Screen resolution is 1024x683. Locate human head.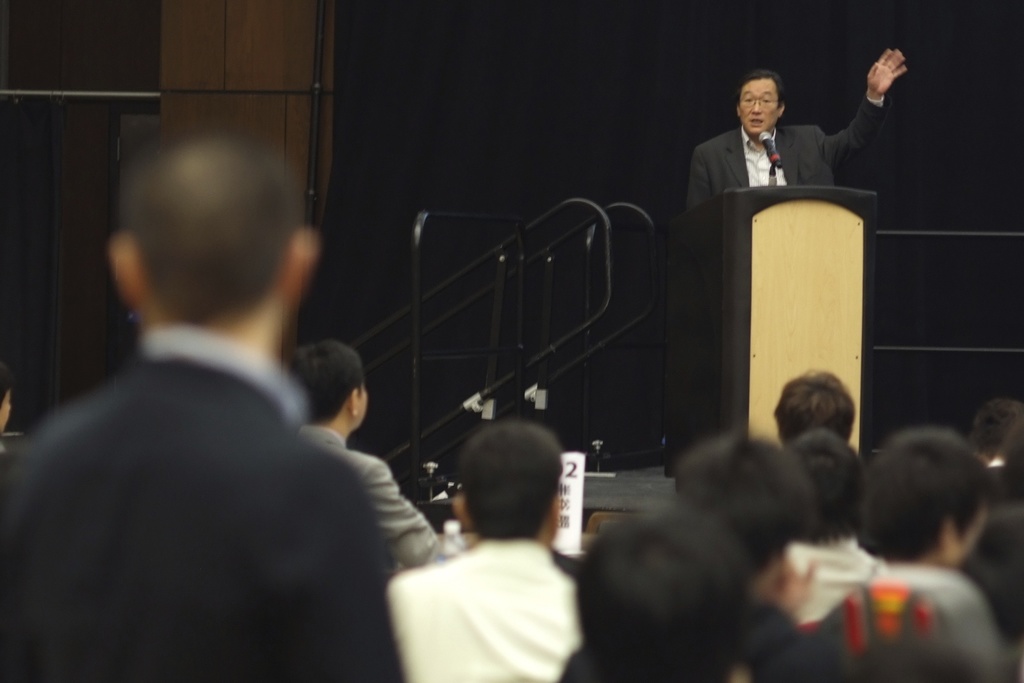
box(787, 425, 866, 547).
